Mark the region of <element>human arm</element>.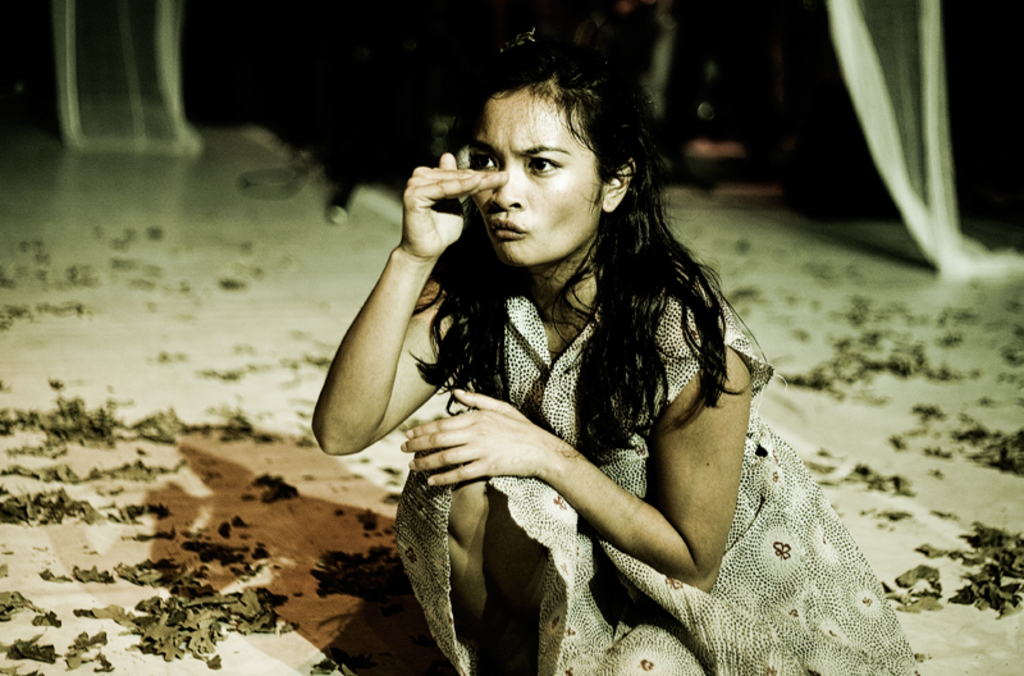
Region: <bbox>306, 149, 467, 461</bbox>.
